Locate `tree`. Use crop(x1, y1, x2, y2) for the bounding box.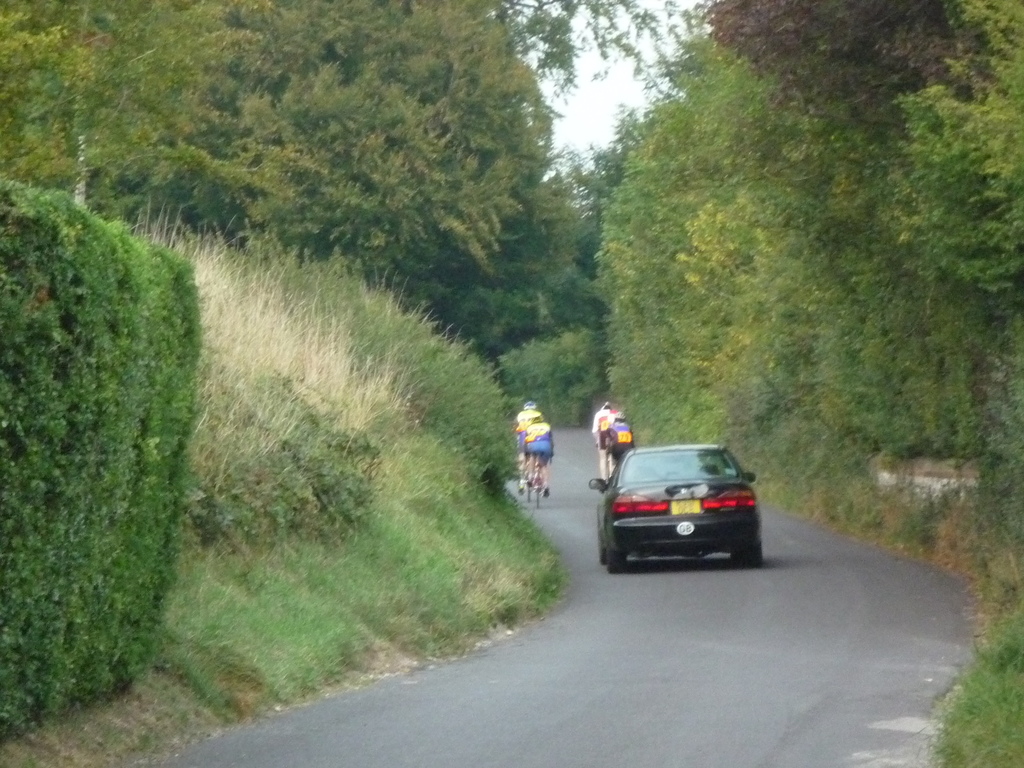
crop(451, 181, 611, 378).
